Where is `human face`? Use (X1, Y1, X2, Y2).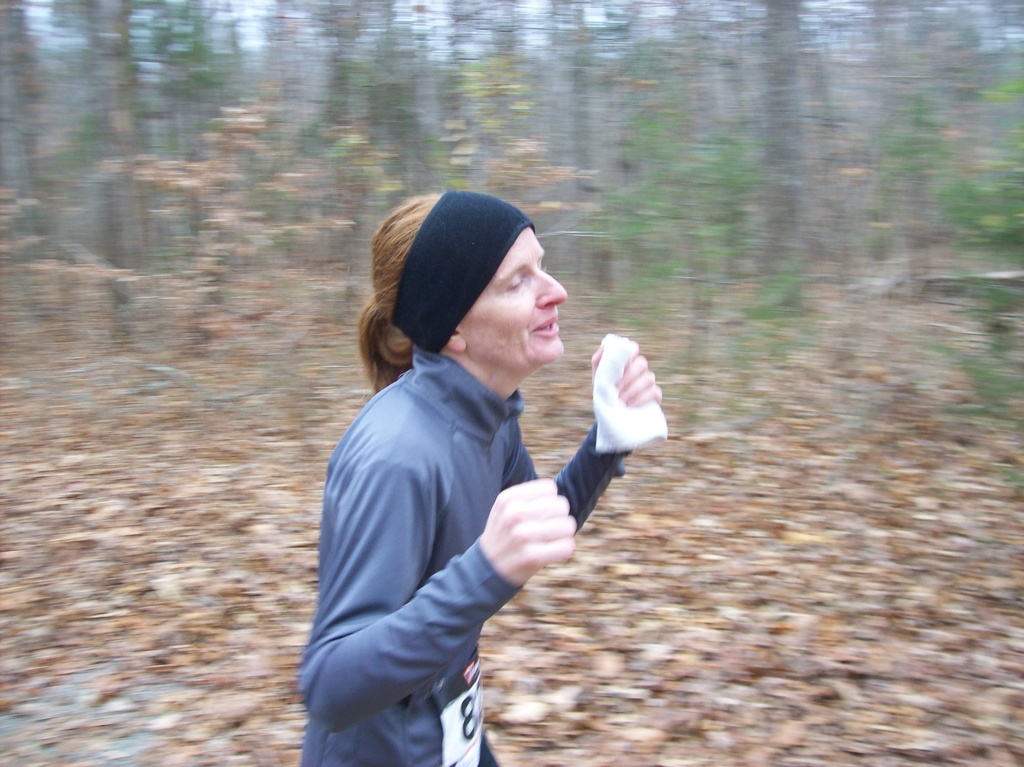
(467, 230, 566, 360).
